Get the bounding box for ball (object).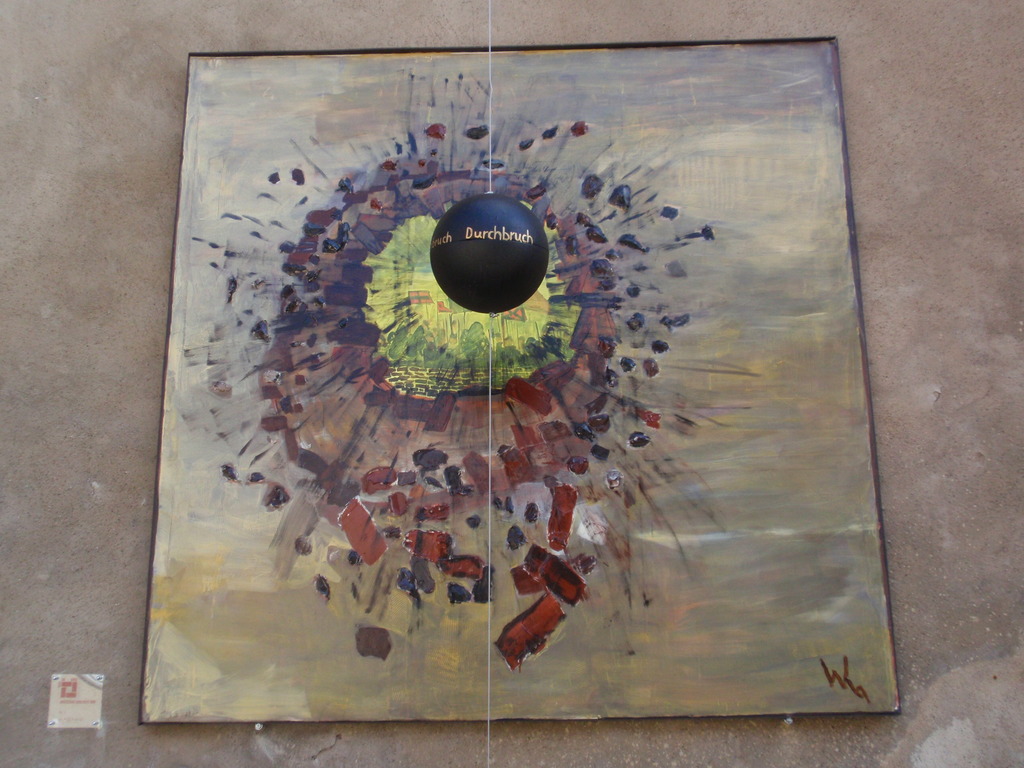
430,195,548,316.
